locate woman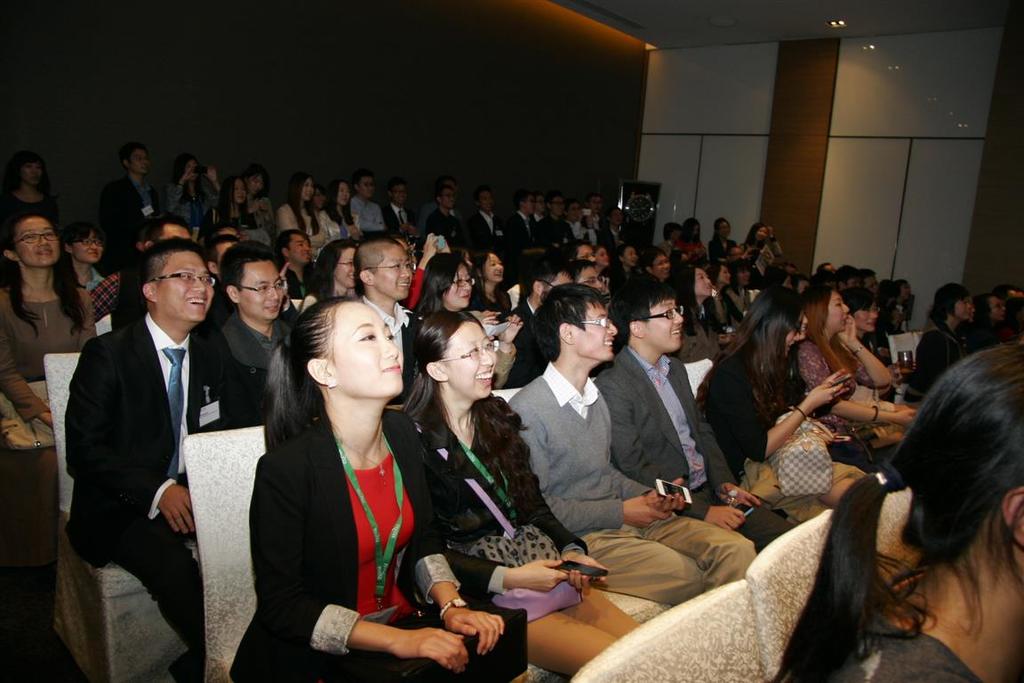
bbox=(223, 289, 444, 673)
